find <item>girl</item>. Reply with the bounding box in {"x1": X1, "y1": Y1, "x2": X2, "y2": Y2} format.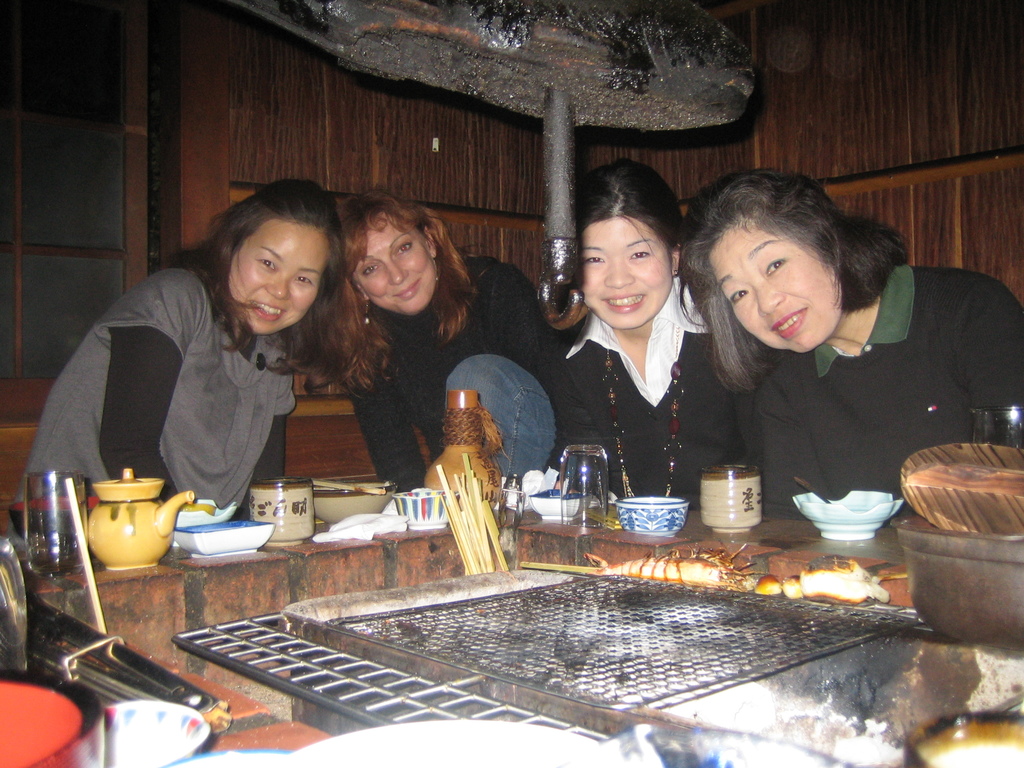
{"x1": 563, "y1": 162, "x2": 749, "y2": 512}.
